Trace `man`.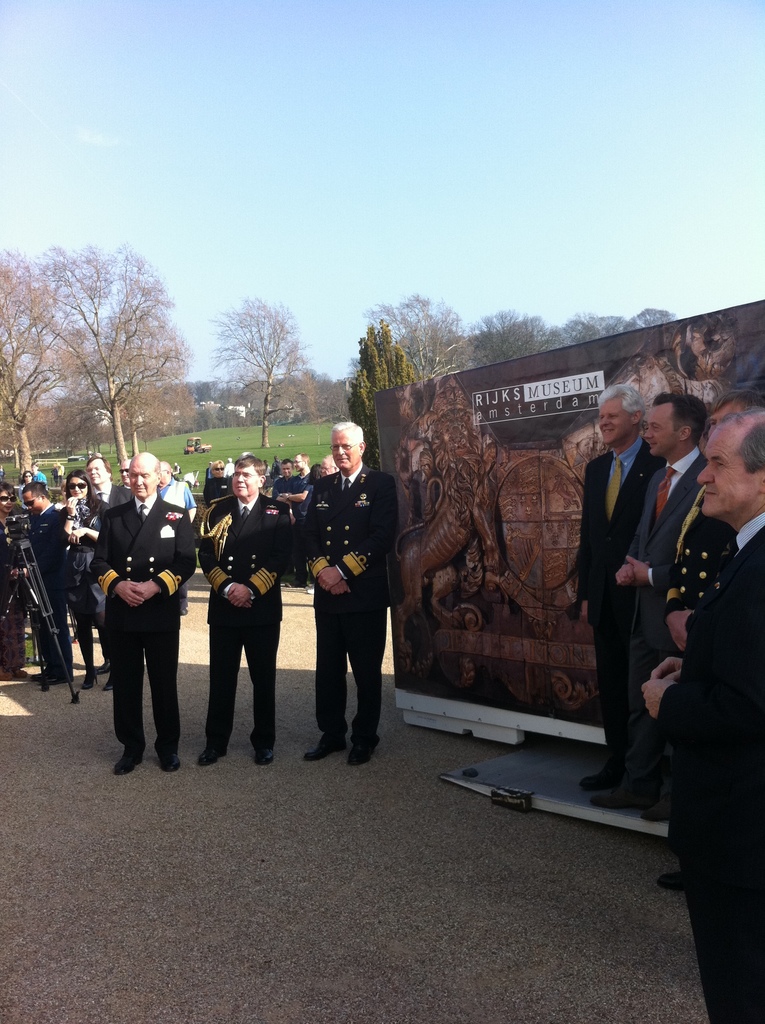
Traced to [641, 402, 764, 1023].
